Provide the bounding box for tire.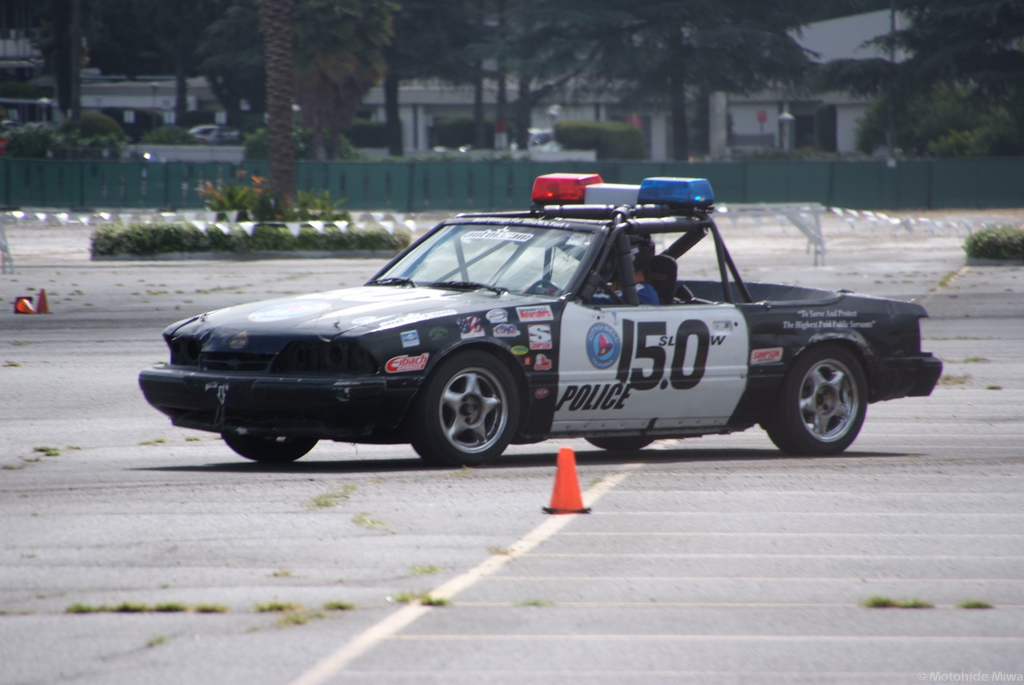
Rect(220, 433, 319, 459).
